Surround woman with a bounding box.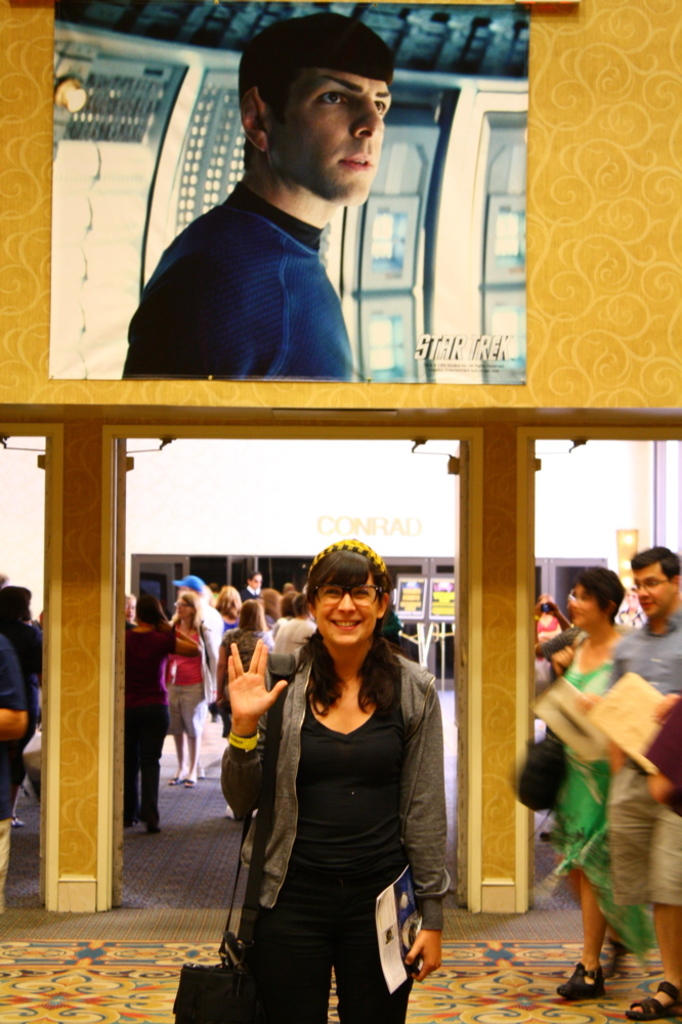
(x1=548, y1=568, x2=656, y2=994).
